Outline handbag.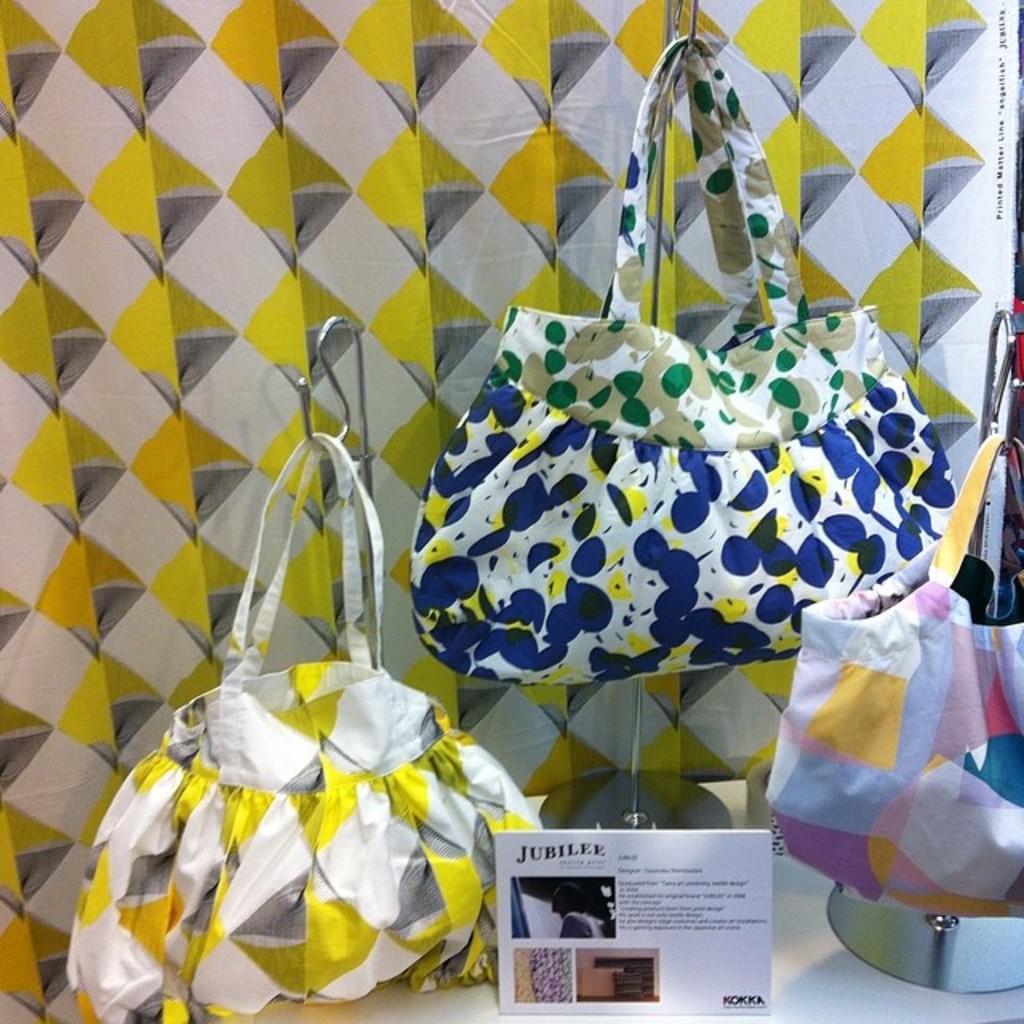
Outline: bbox=[411, 30, 968, 685].
